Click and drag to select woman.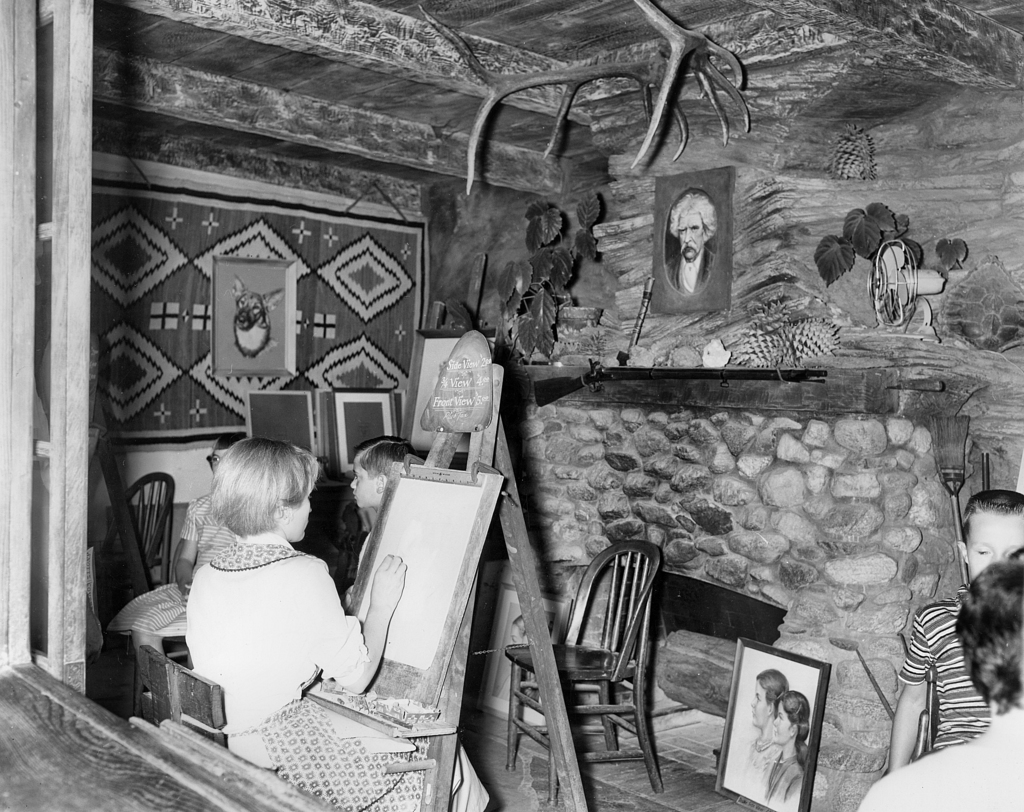
Selection: bbox=(744, 669, 792, 779).
